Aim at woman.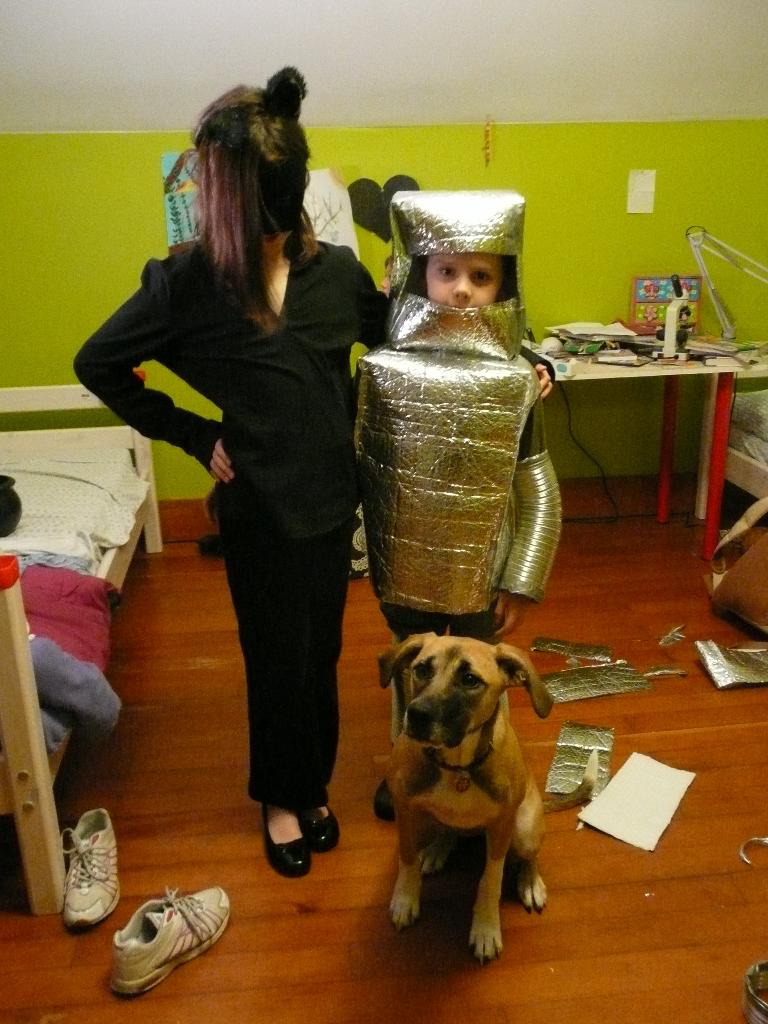
Aimed at [left=106, top=93, right=387, bottom=885].
